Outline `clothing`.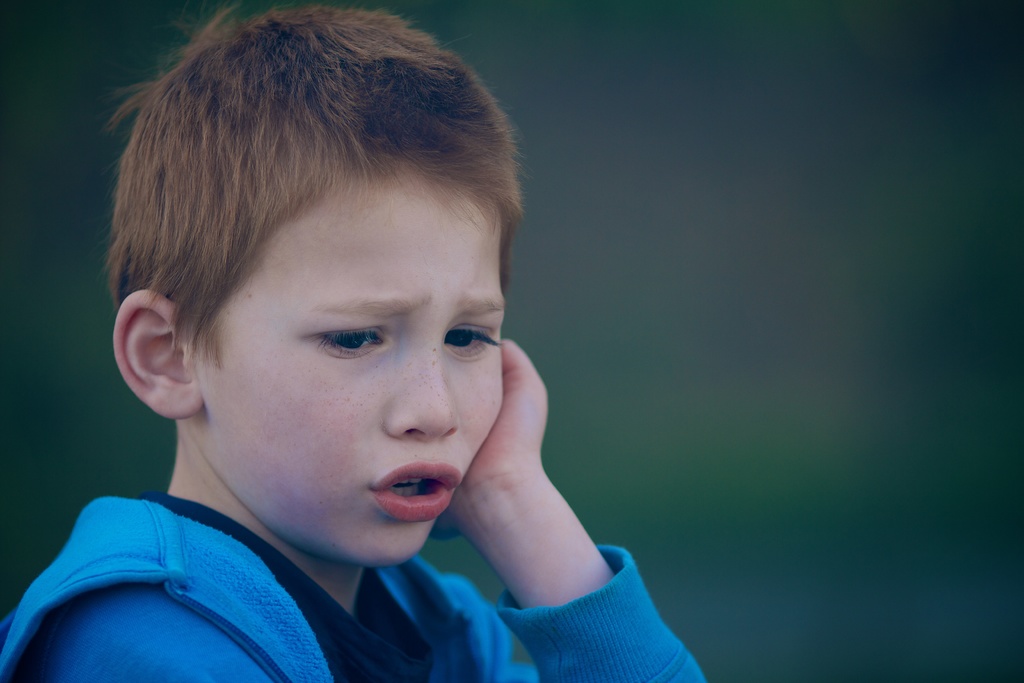
Outline: [left=22, top=414, right=658, bottom=677].
